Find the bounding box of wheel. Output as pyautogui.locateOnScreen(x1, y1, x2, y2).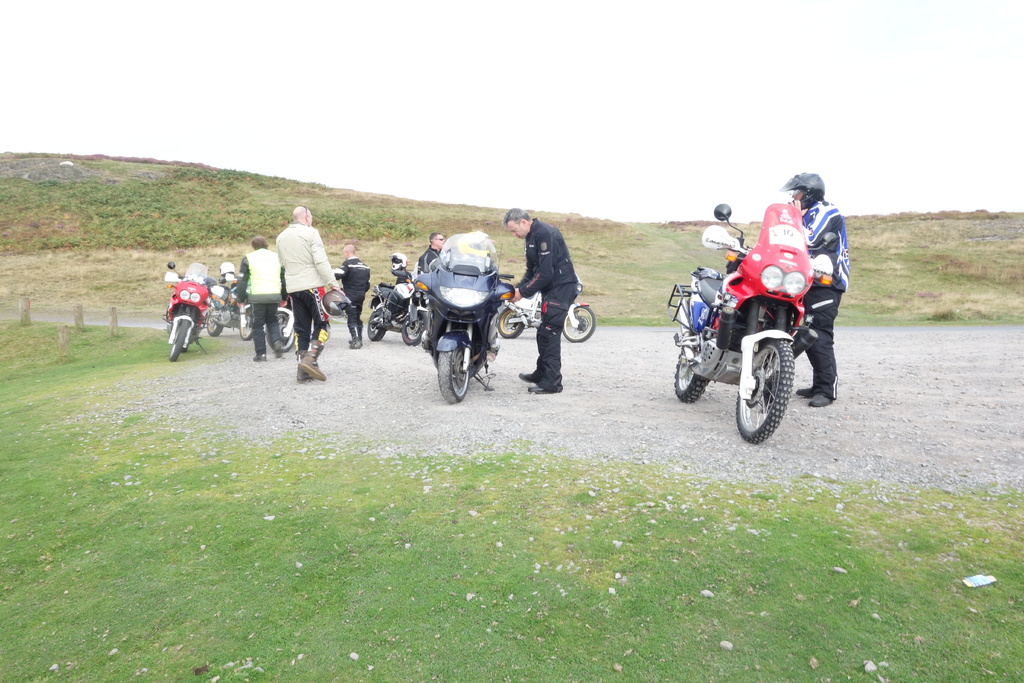
pyautogui.locateOnScreen(240, 323, 254, 342).
